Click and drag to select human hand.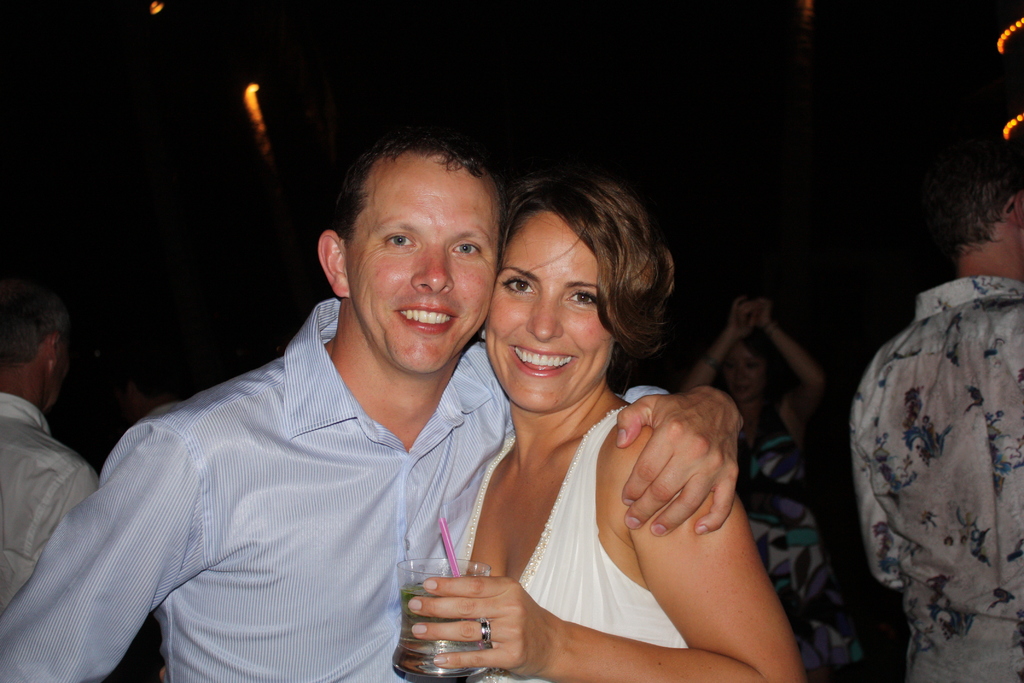
Selection: bbox(159, 664, 168, 678).
